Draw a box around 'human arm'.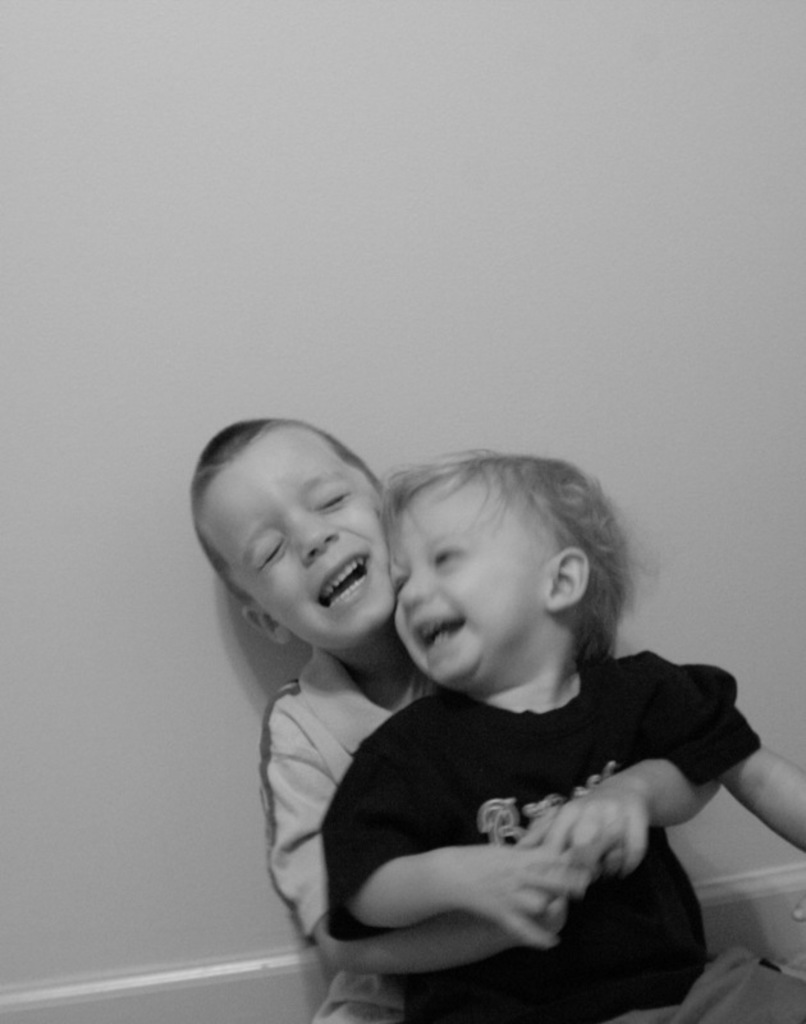
(270, 708, 567, 970).
